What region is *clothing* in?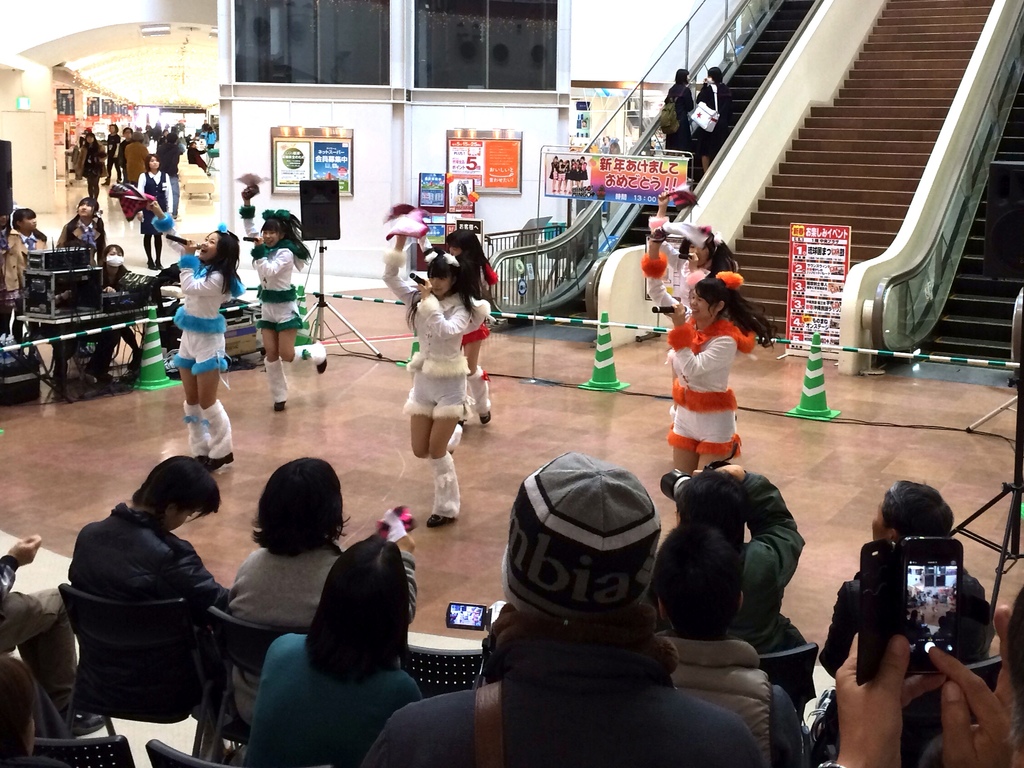
box(668, 462, 815, 664).
